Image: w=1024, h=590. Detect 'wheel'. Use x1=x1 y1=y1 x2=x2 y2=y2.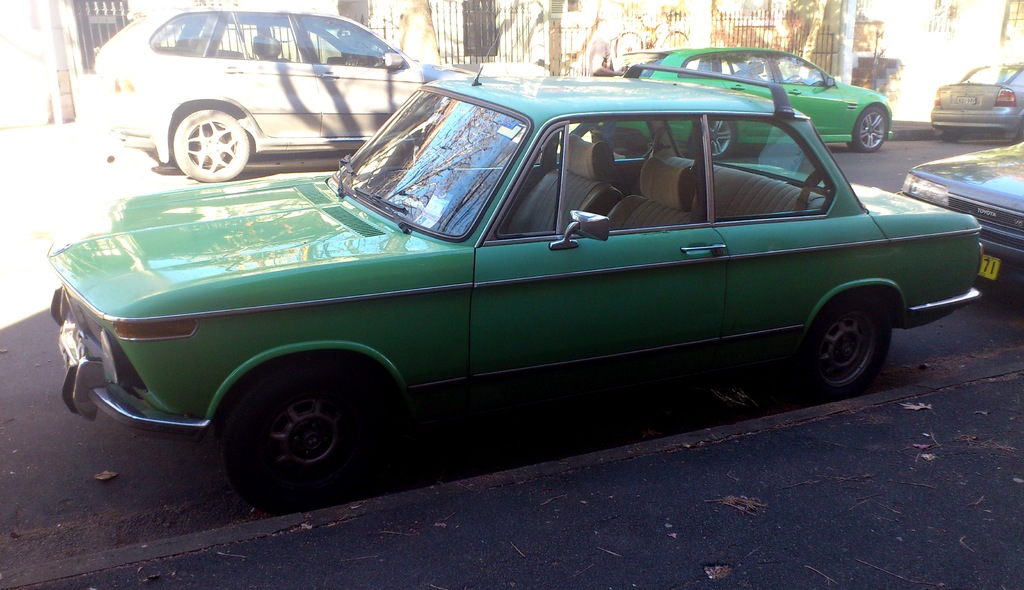
x1=706 y1=116 x2=735 y2=160.
